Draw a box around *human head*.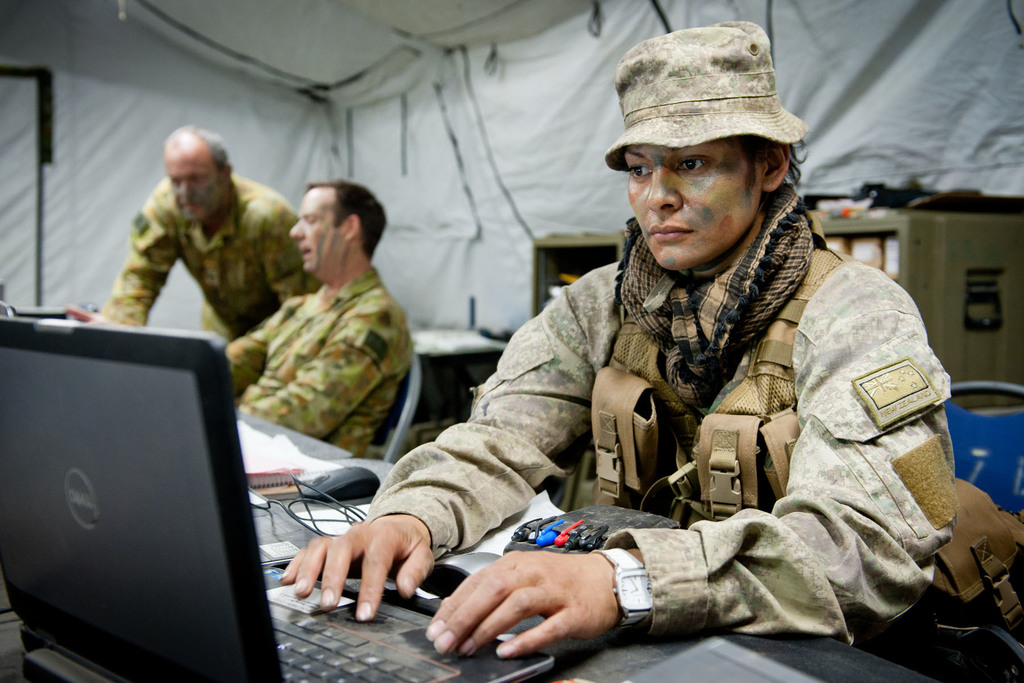
box=[160, 123, 236, 226].
